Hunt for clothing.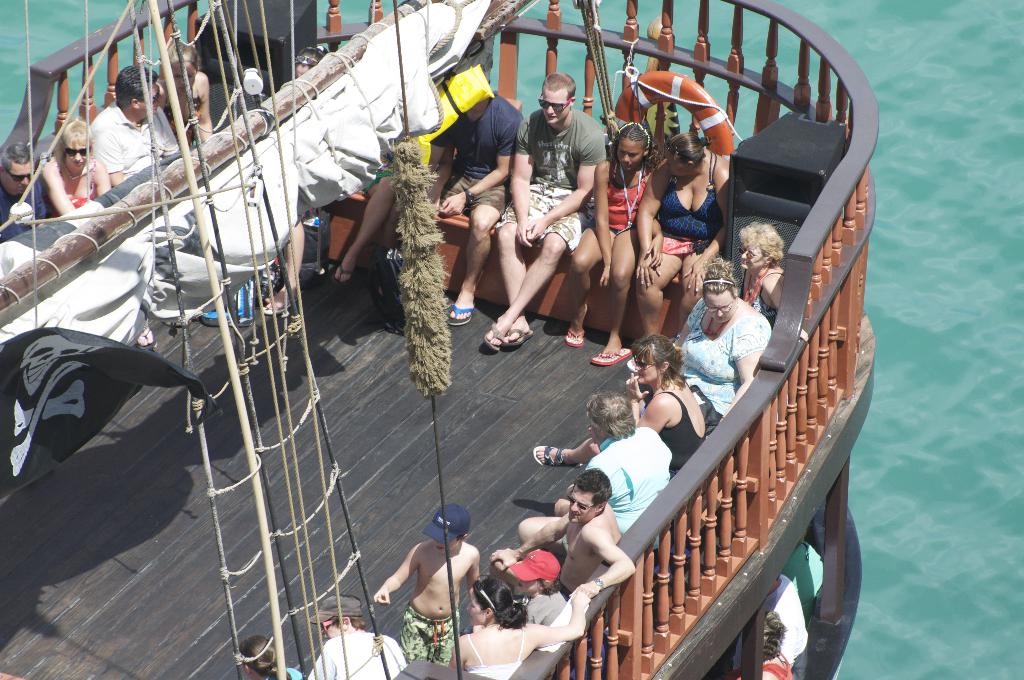
Hunted down at (left=426, top=90, right=529, bottom=174).
